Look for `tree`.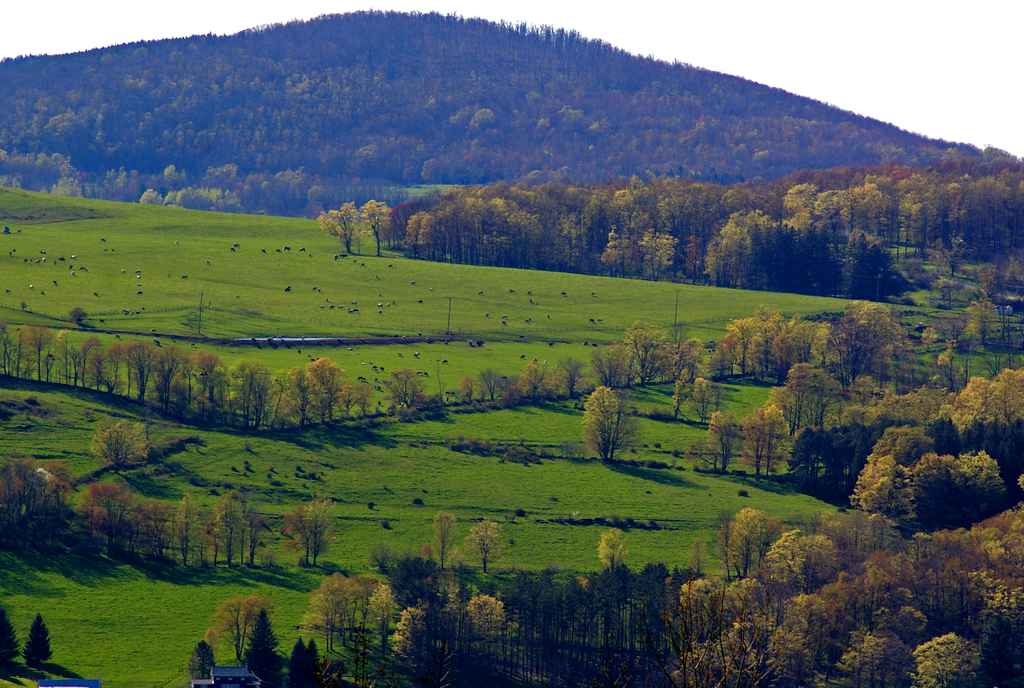
Found: (x1=188, y1=345, x2=227, y2=422).
